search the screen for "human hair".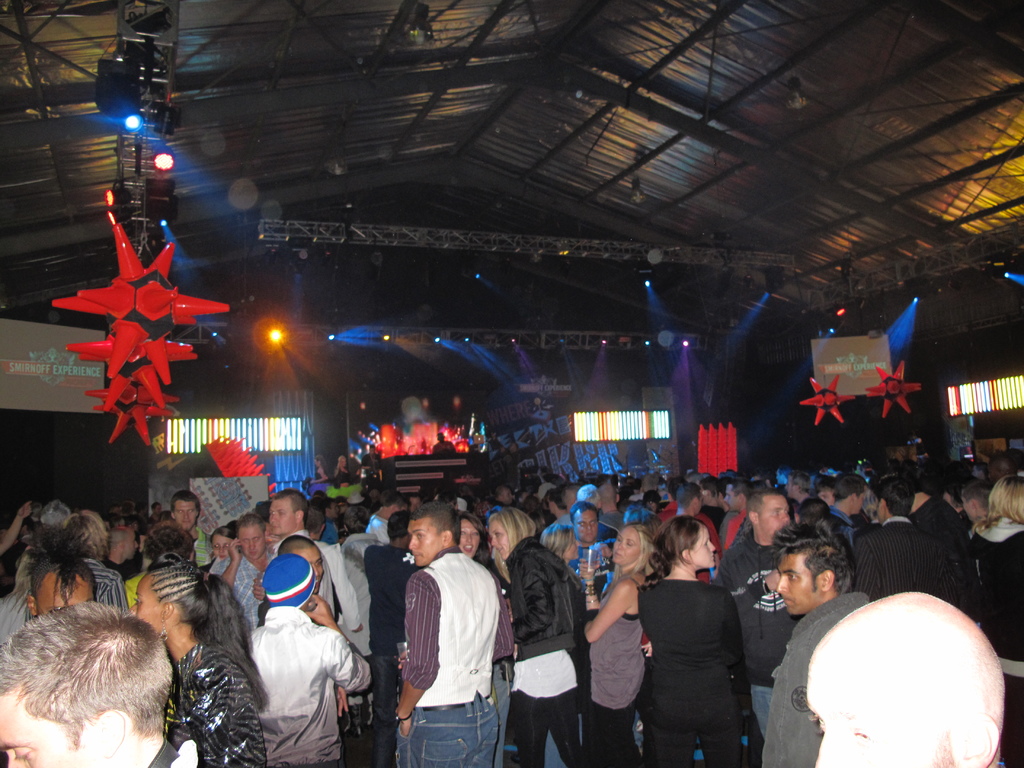
Found at 979,472,1023,537.
